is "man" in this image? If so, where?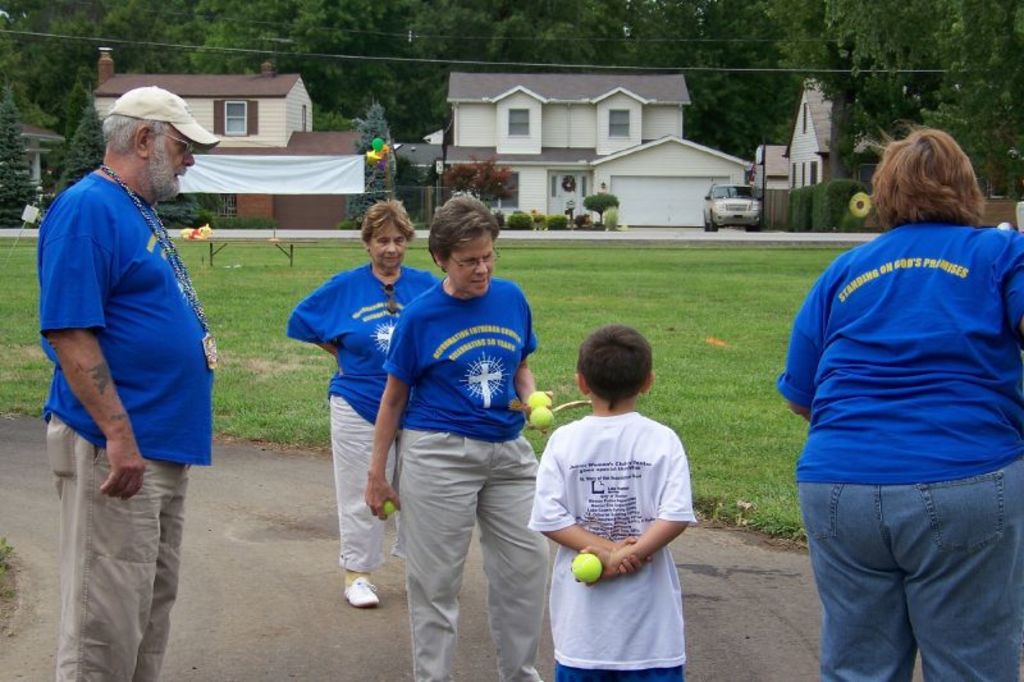
Yes, at [x1=18, y1=86, x2=215, y2=644].
